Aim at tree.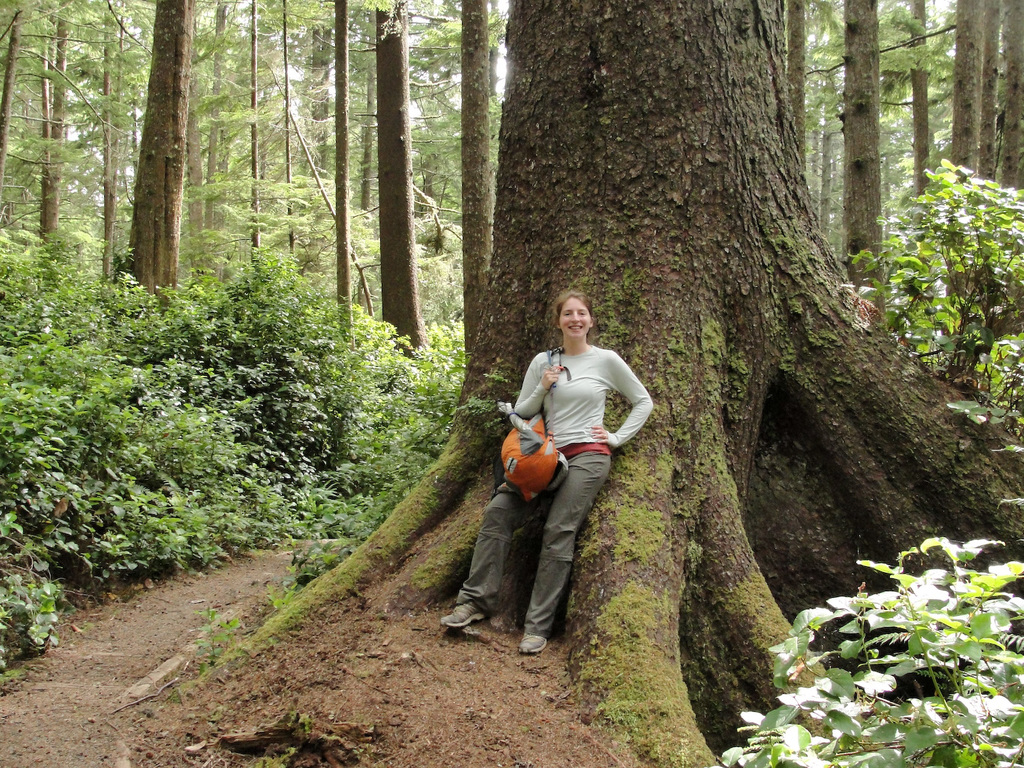
Aimed at pyautogui.locateOnScreen(901, 0, 943, 260).
